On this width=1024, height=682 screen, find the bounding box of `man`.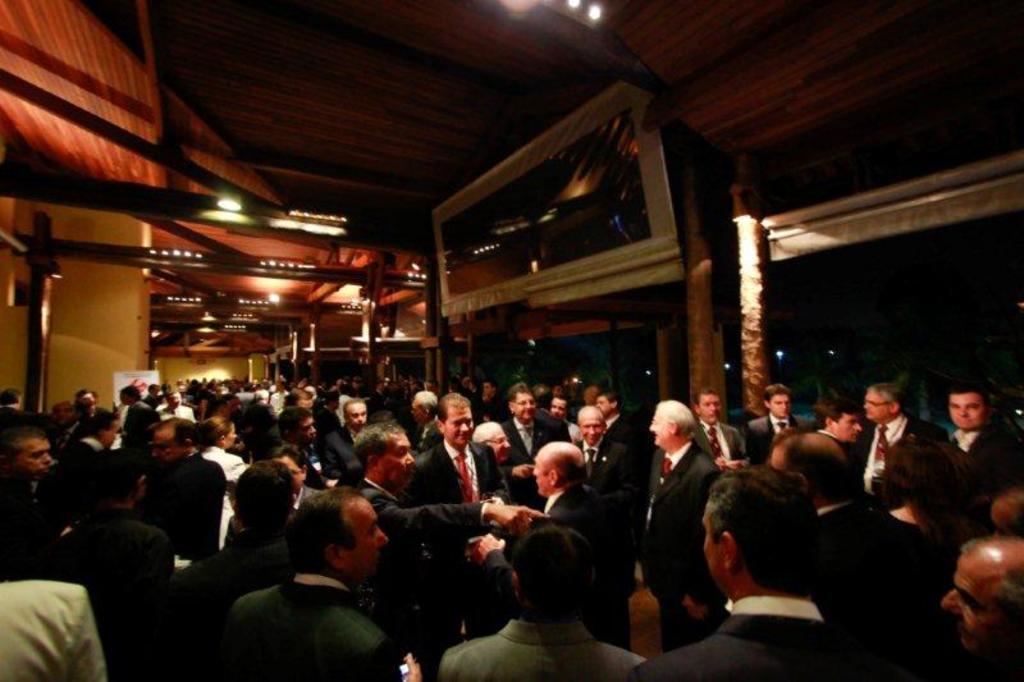
Bounding box: x1=948, y1=383, x2=1021, y2=482.
